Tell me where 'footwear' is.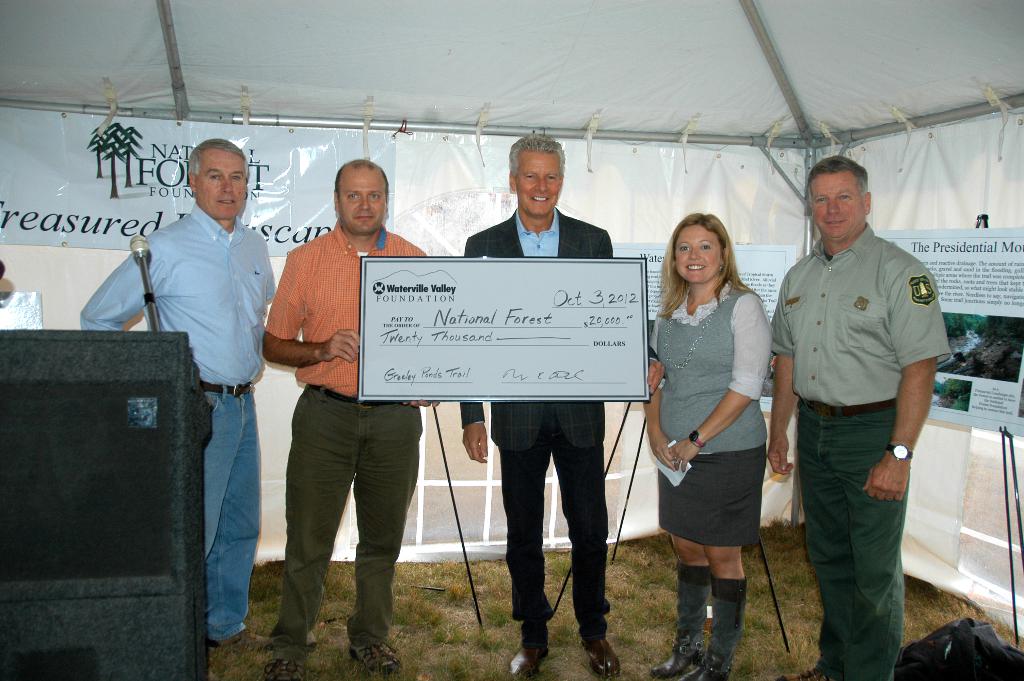
'footwear' is at [left=220, top=634, right=277, bottom=656].
